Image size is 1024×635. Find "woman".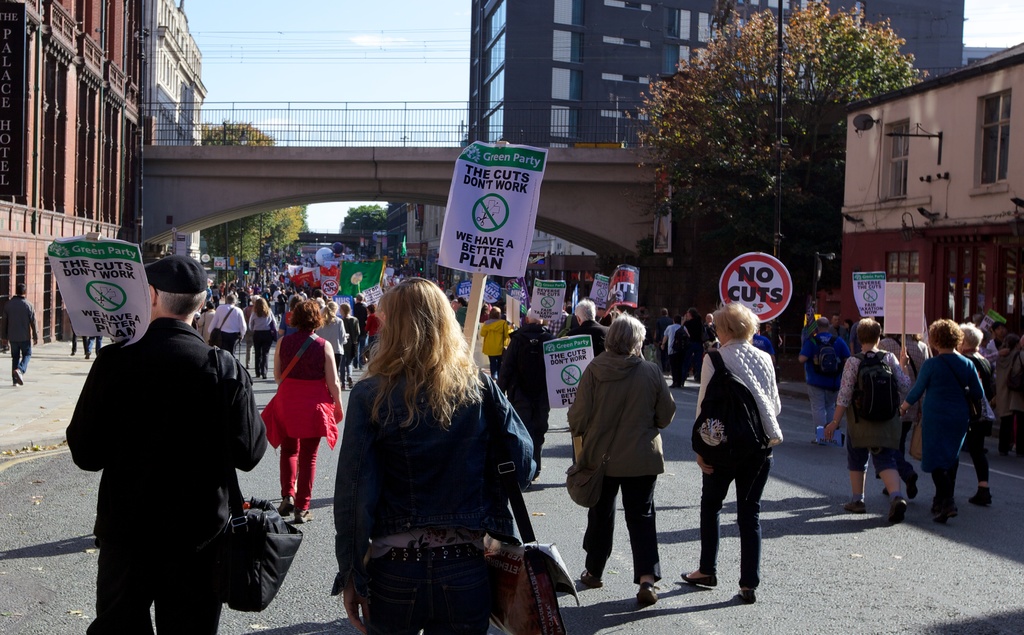
bbox=(264, 298, 349, 520).
